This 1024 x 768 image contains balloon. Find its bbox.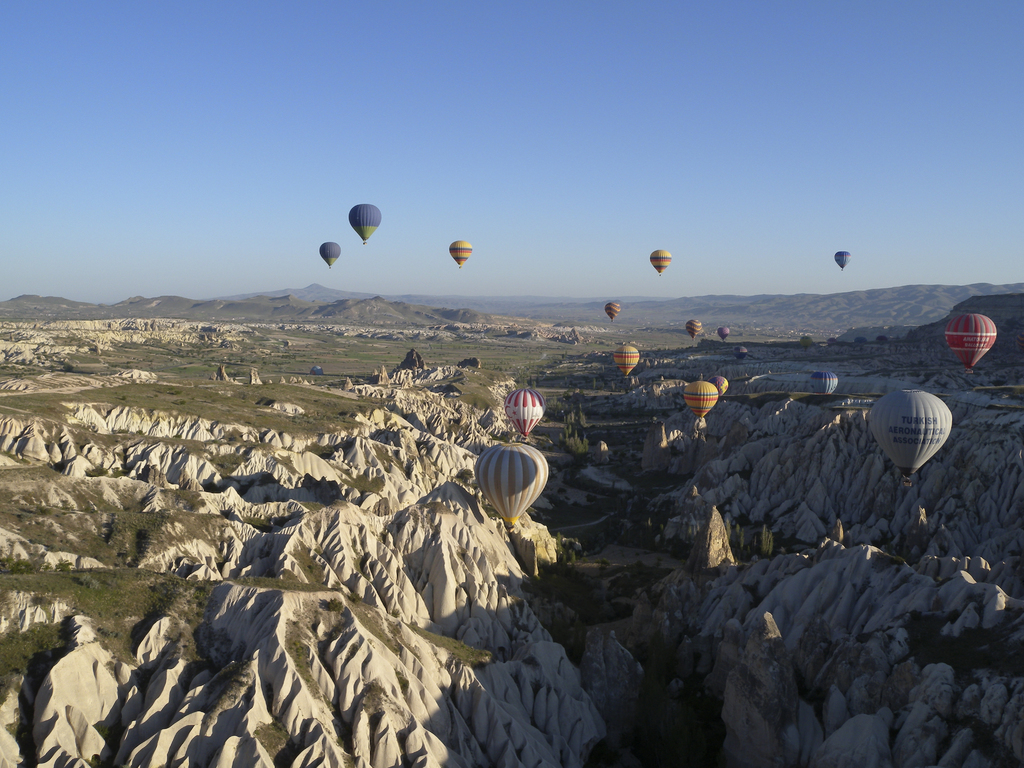
l=475, t=442, r=548, b=529.
